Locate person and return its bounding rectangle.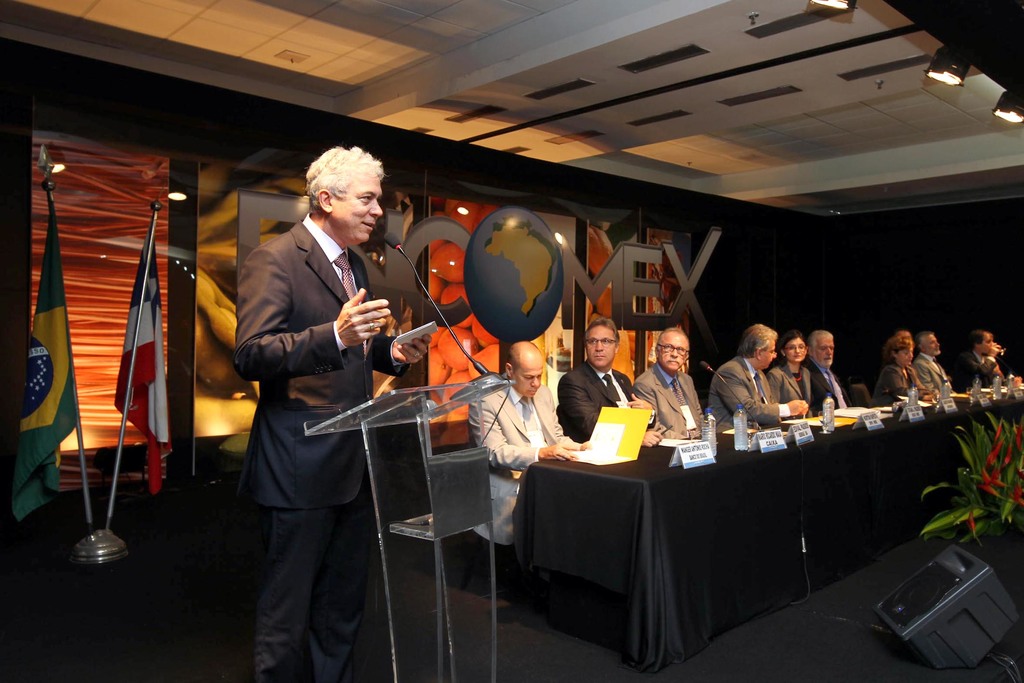
465/339/583/549.
